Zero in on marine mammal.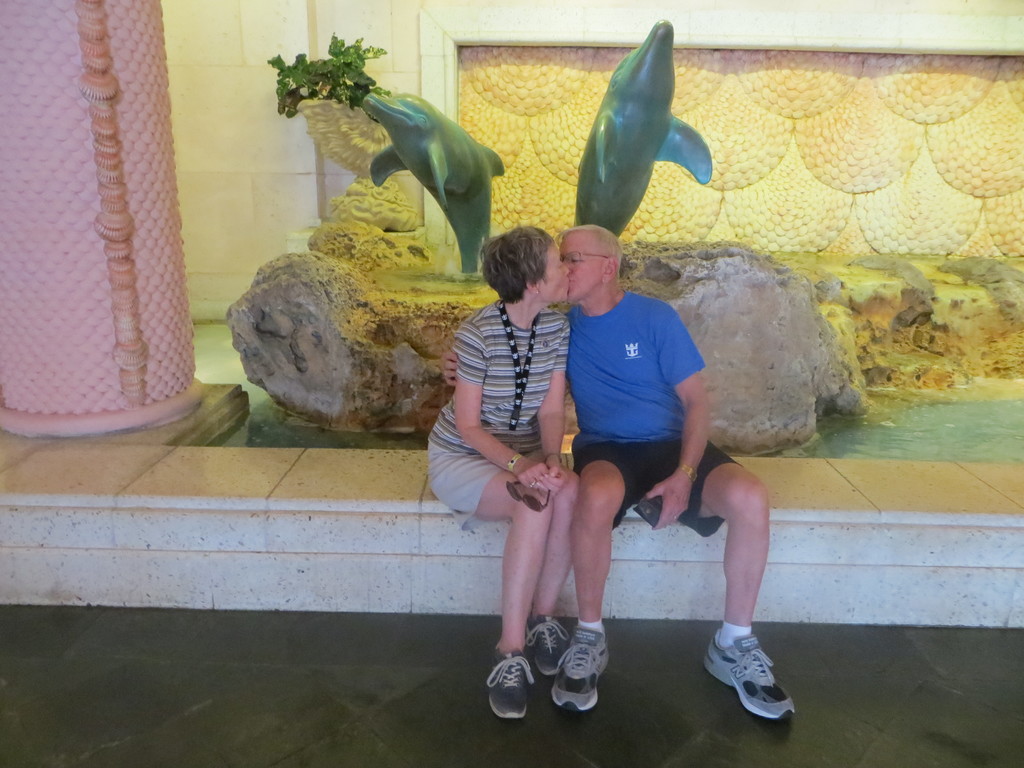
Zeroed in: x1=574, y1=18, x2=710, y2=237.
